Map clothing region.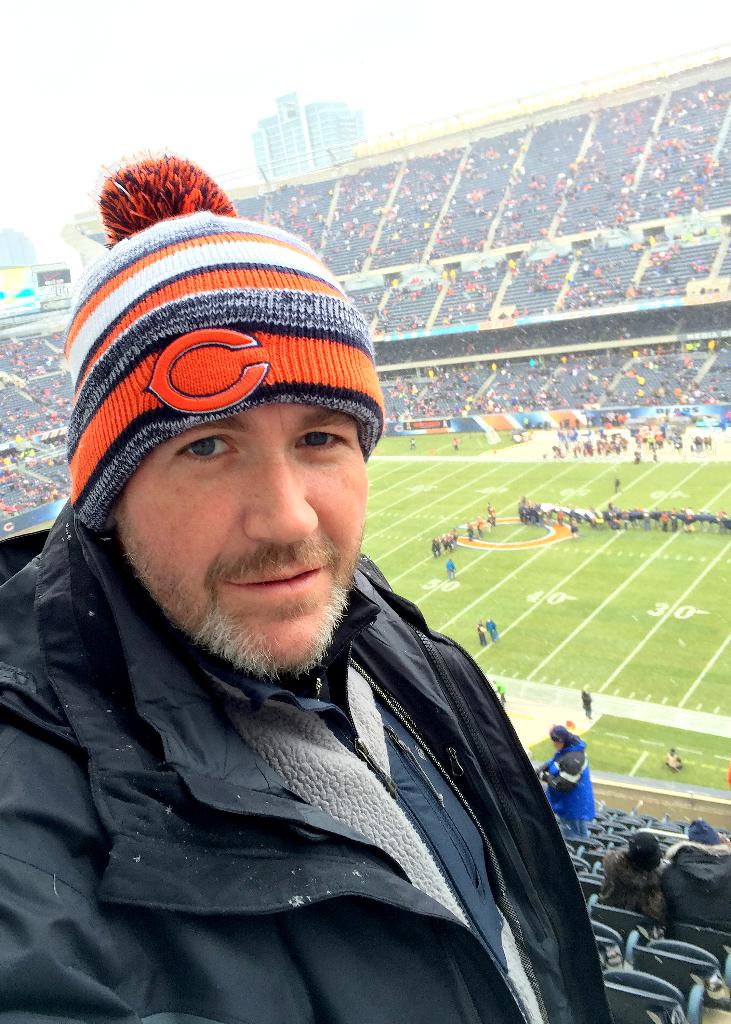
Mapped to crop(0, 498, 609, 1023).
